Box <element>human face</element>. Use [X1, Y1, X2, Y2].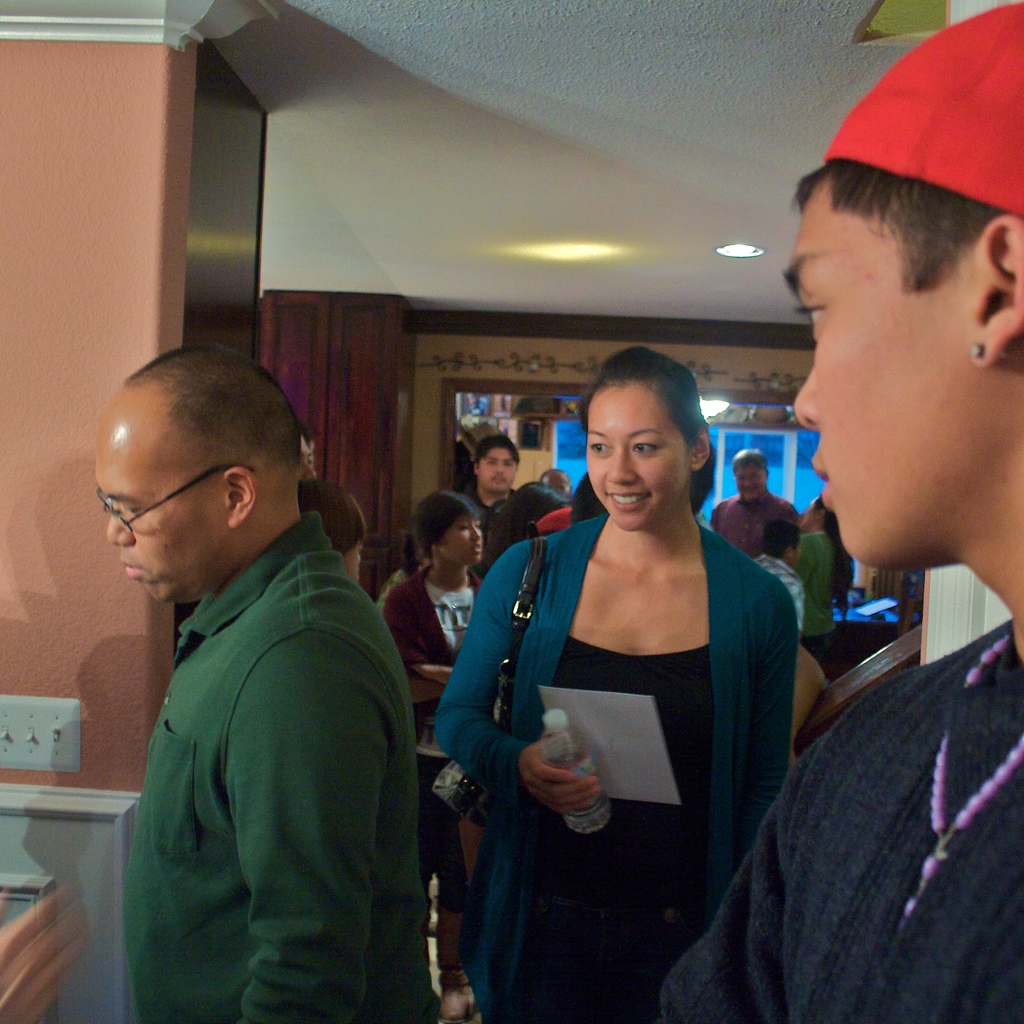
[93, 403, 221, 606].
